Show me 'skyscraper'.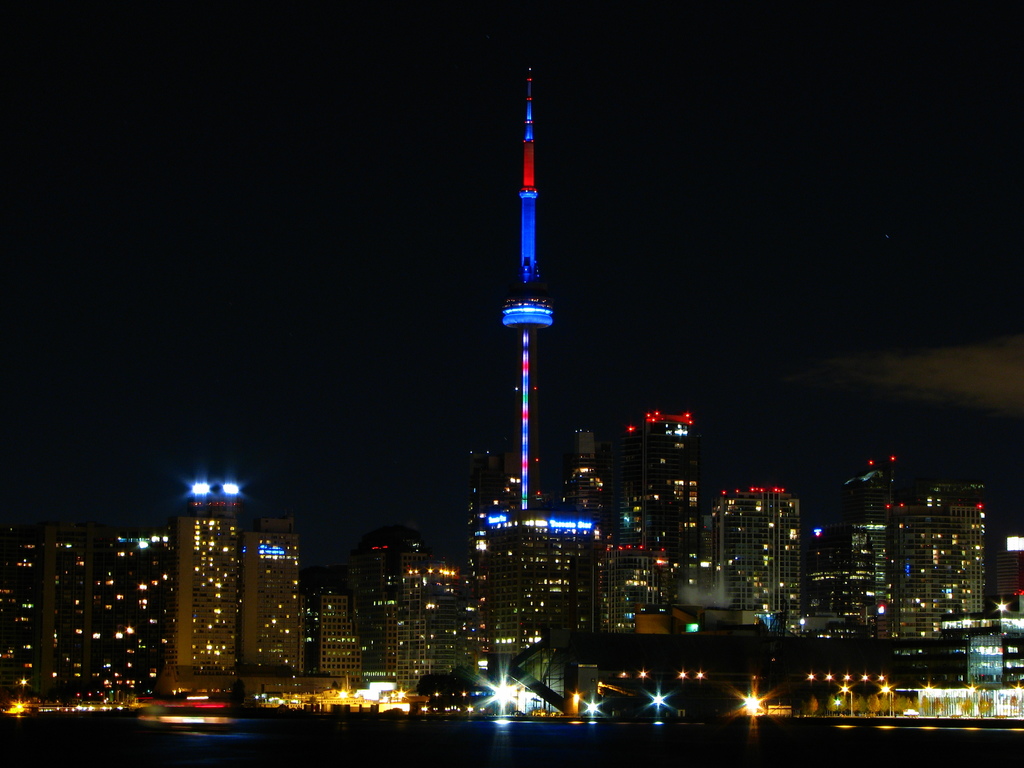
'skyscraper' is here: l=239, t=515, r=307, b=677.
